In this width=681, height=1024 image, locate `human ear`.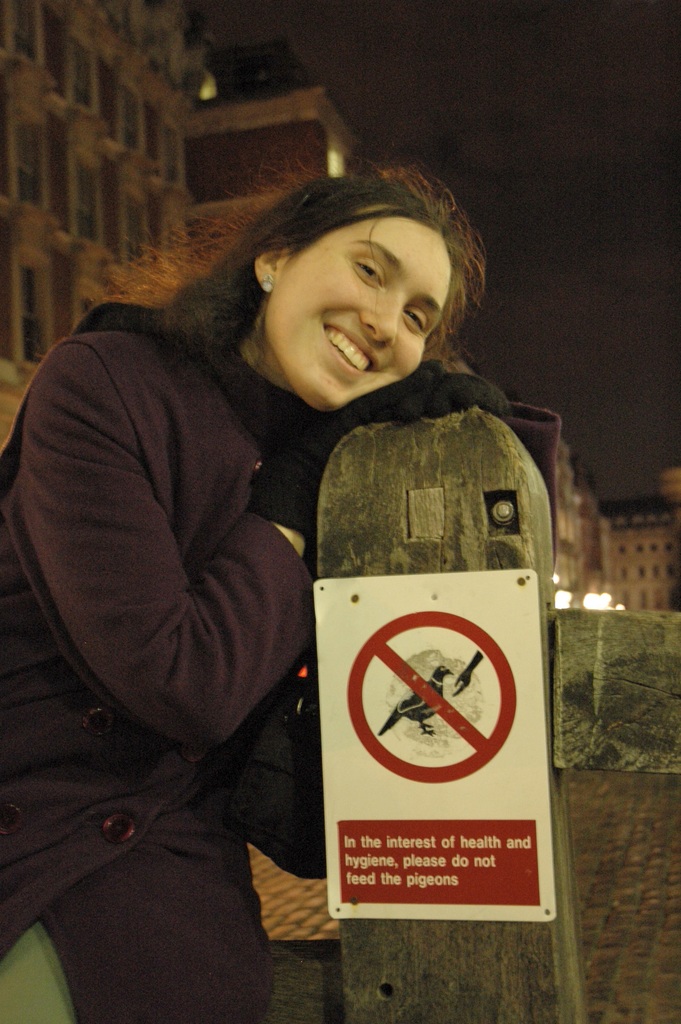
Bounding box: (x1=249, y1=232, x2=290, y2=288).
